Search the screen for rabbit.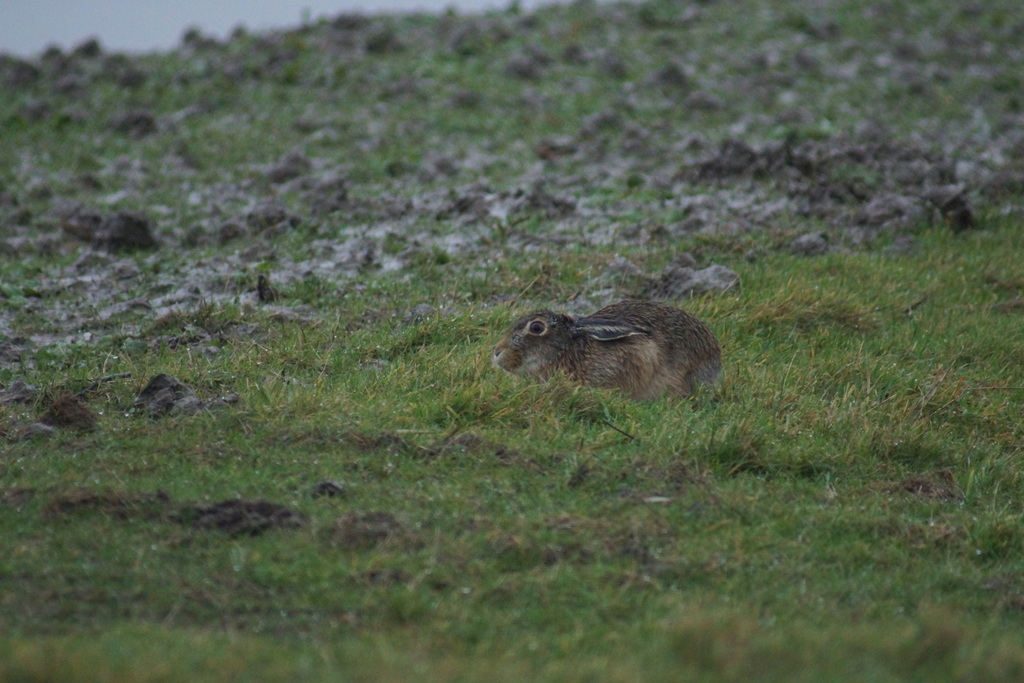
Found at <bbox>488, 294, 723, 411</bbox>.
